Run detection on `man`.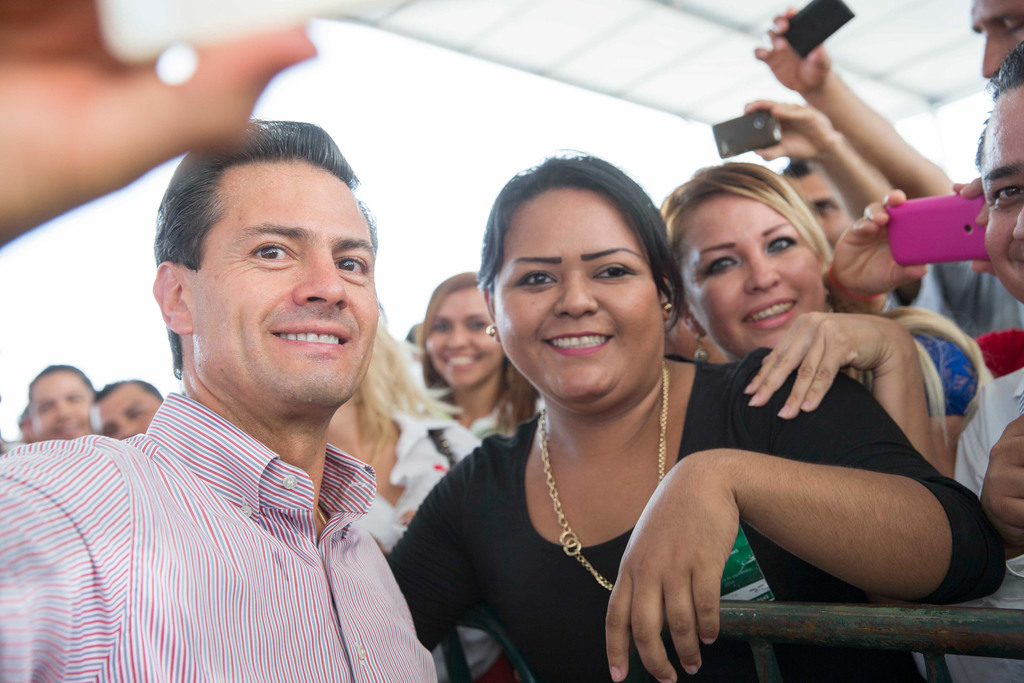
Result: Rect(89, 381, 164, 438).
